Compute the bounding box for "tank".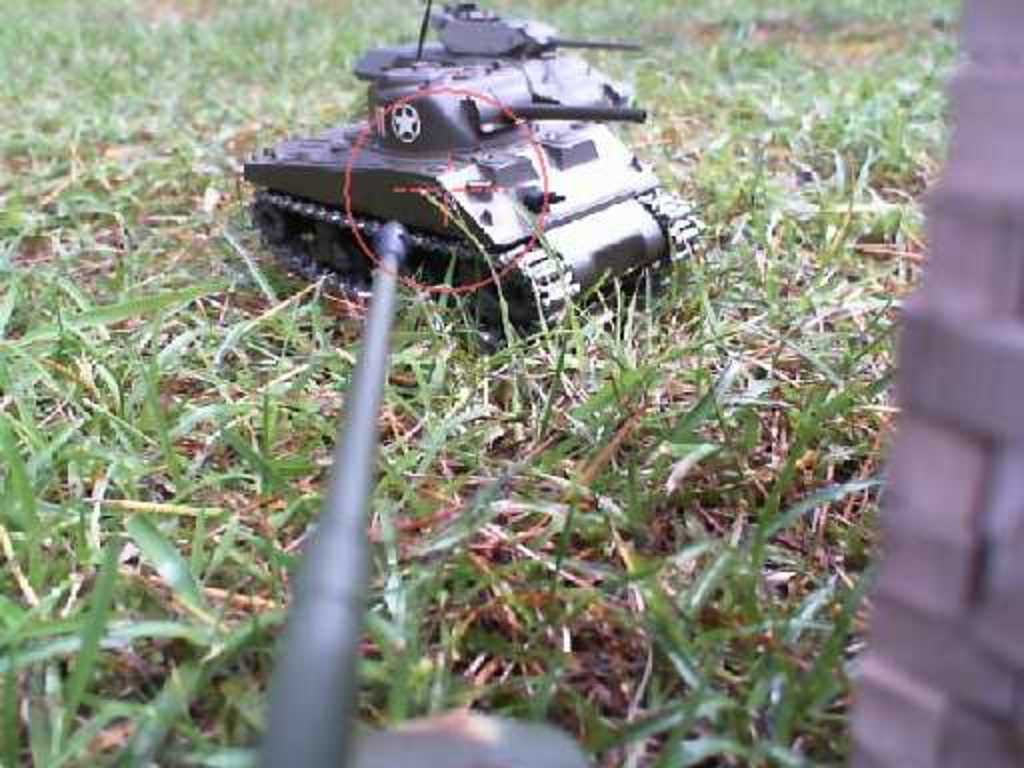
box(240, 0, 702, 348).
